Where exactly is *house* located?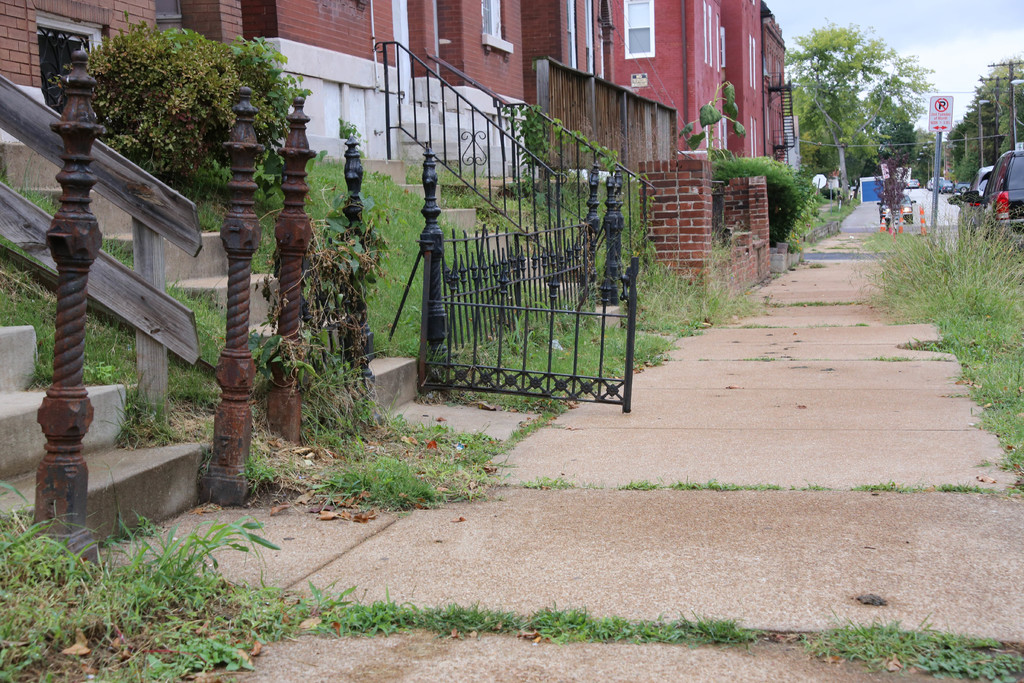
Its bounding box is <bbox>634, 0, 739, 194</bbox>.
